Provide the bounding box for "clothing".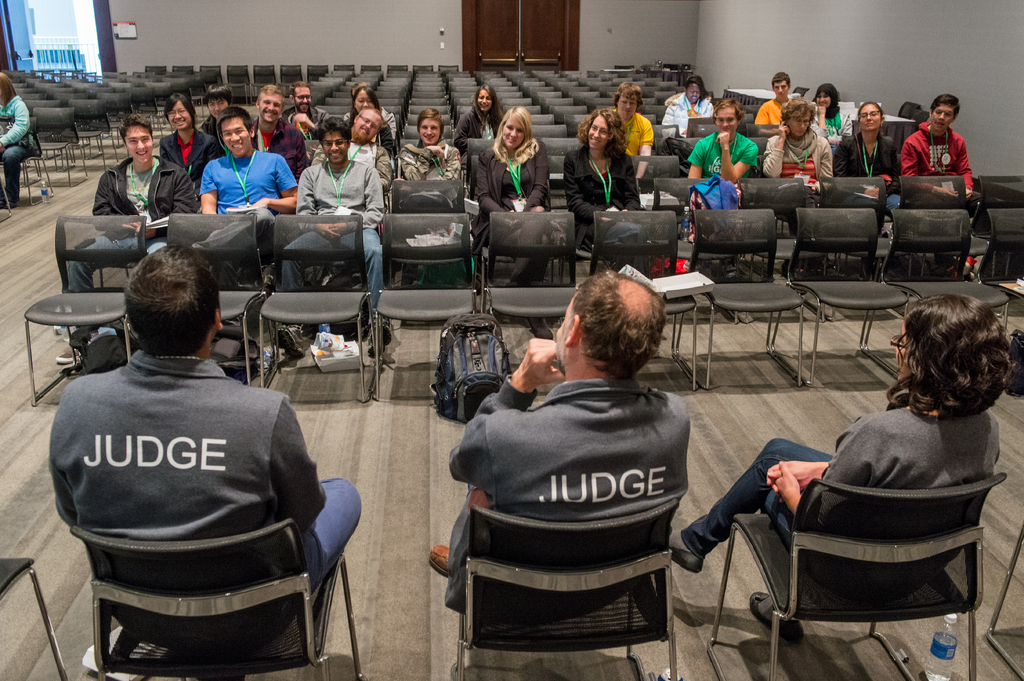
pyautogui.locateOnScreen(679, 412, 998, 598).
